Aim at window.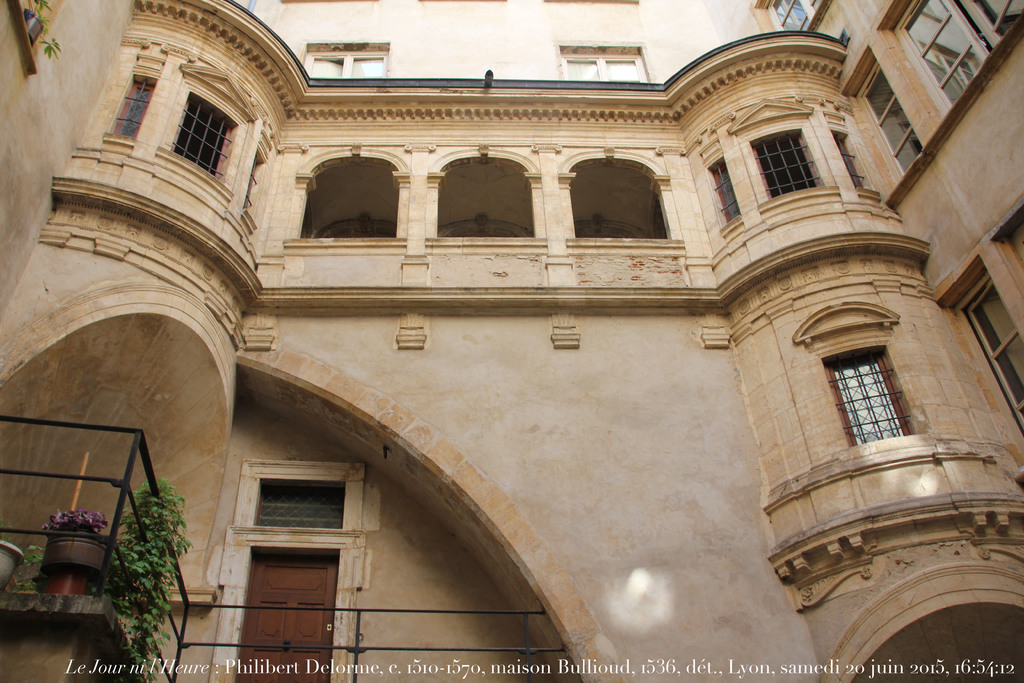
Aimed at bbox(989, 198, 1023, 292).
